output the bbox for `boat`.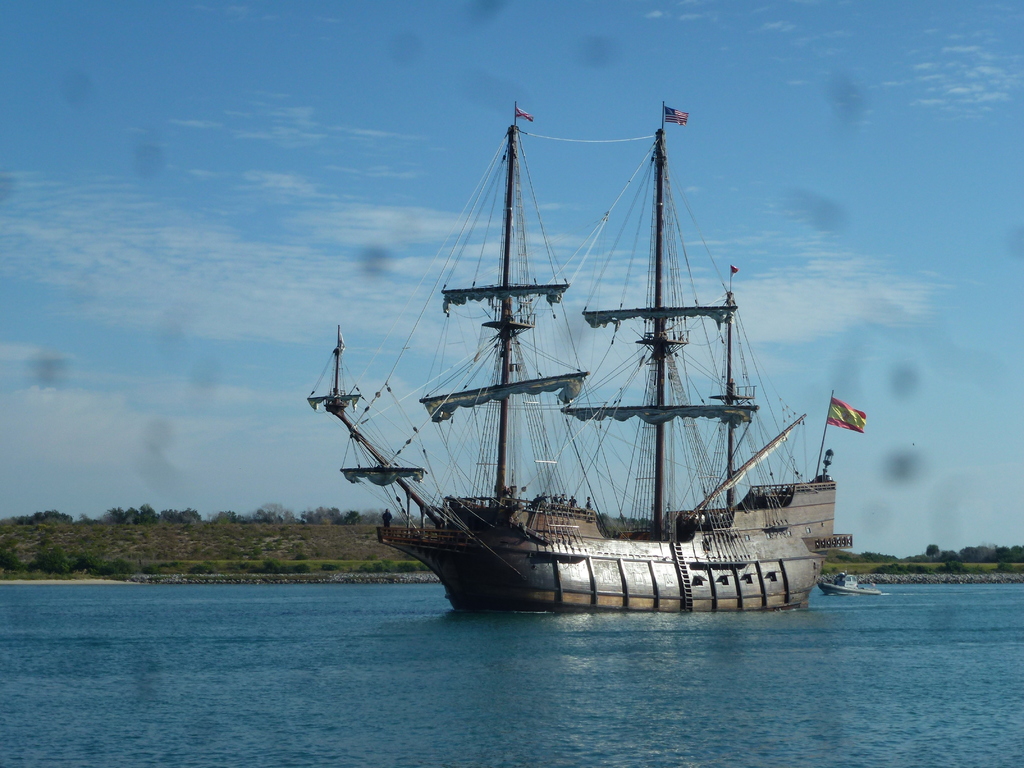
(332,104,895,621).
